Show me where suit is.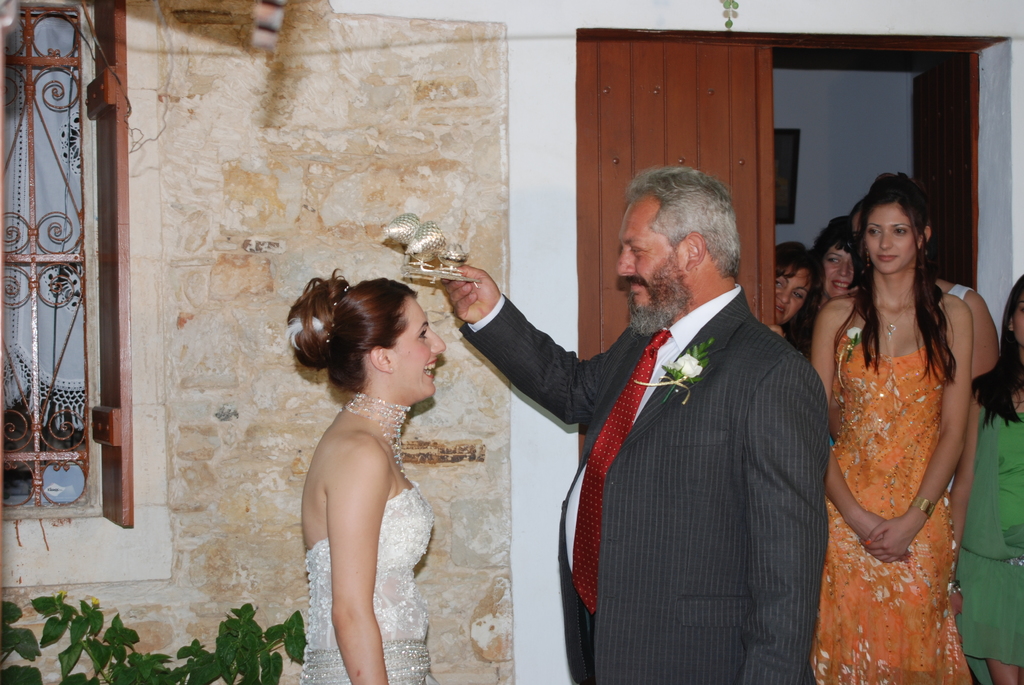
suit is at bbox(464, 235, 852, 670).
